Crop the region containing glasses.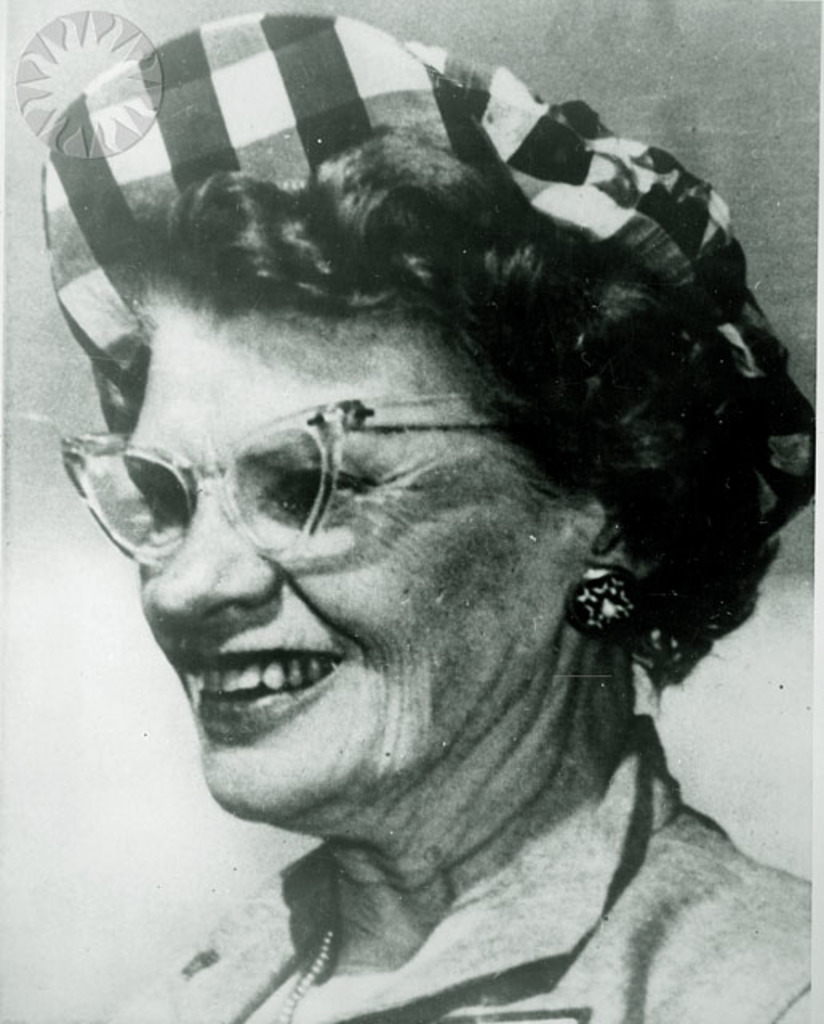
Crop region: 40:382:504:578.
